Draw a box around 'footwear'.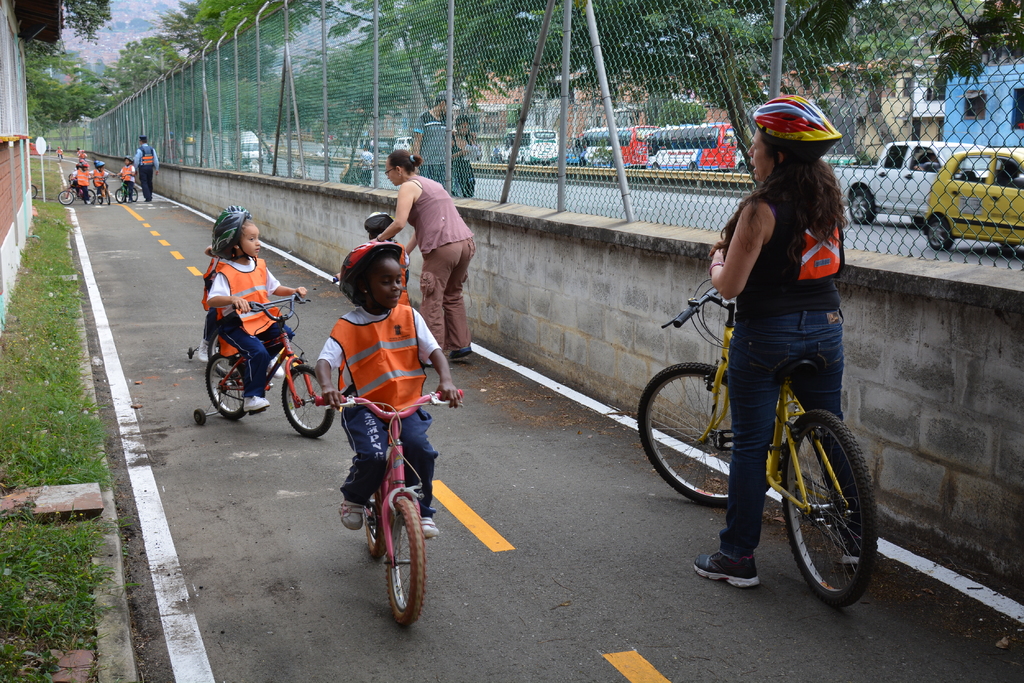
rect(243, 394, 273, 412).
